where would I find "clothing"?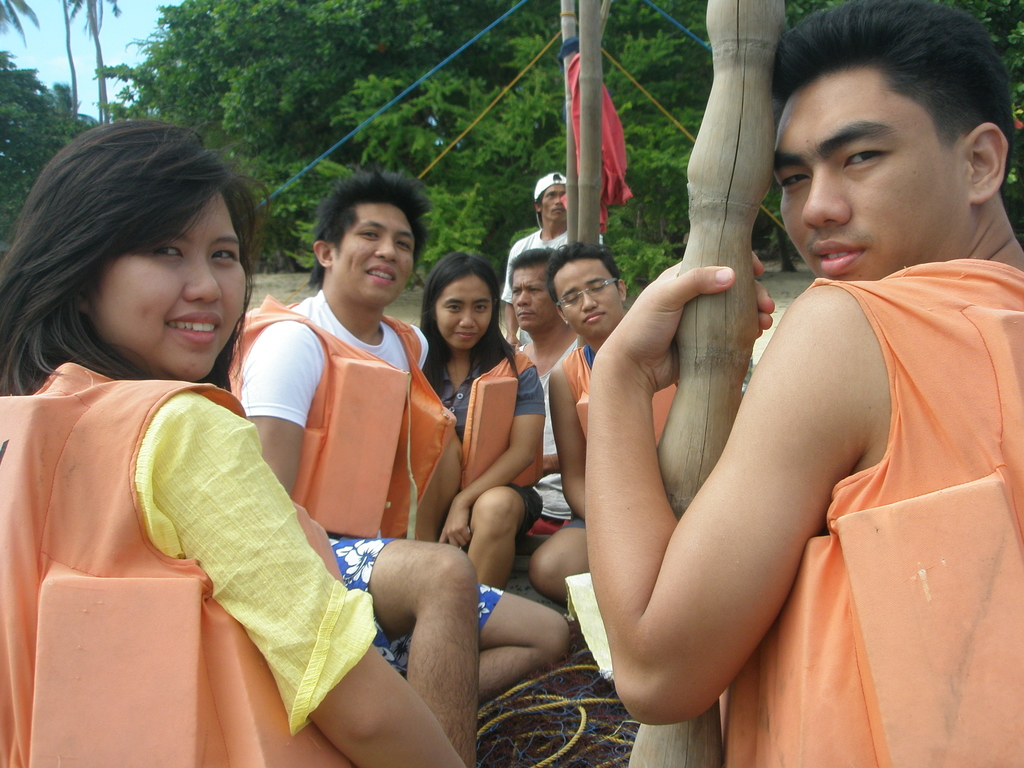
At (left=0, top=308, right=359, bottom=715).
